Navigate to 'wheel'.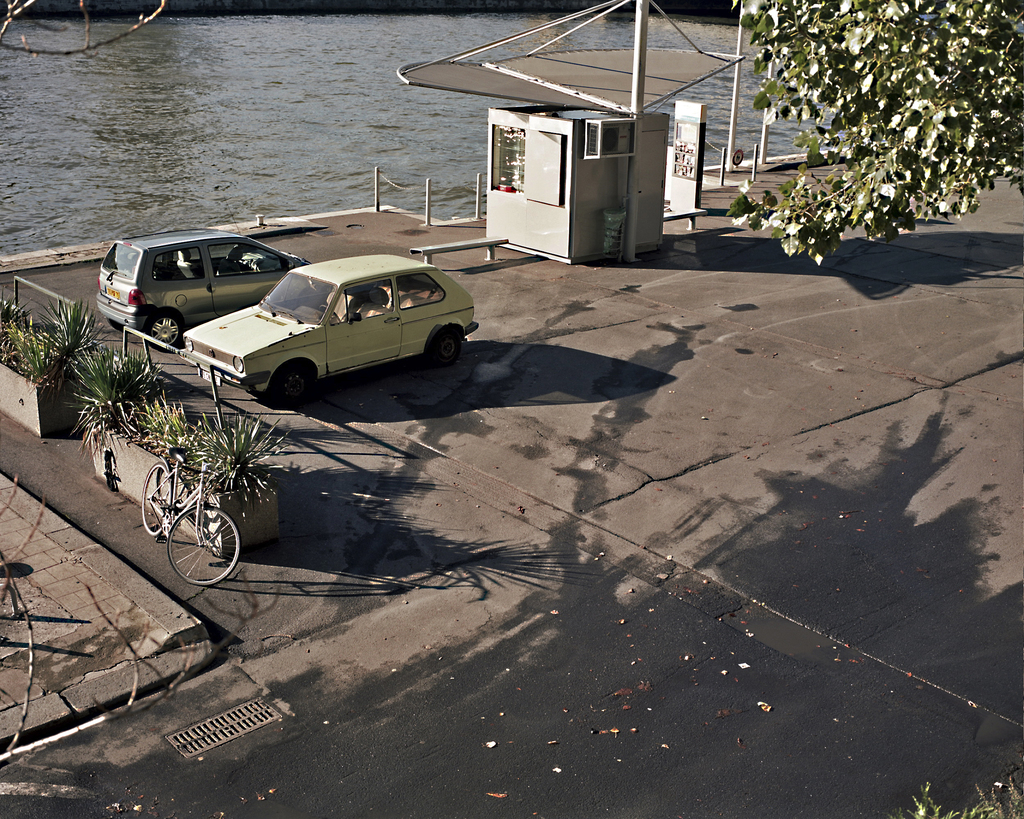
Navigation target: 278:363:323:406.
